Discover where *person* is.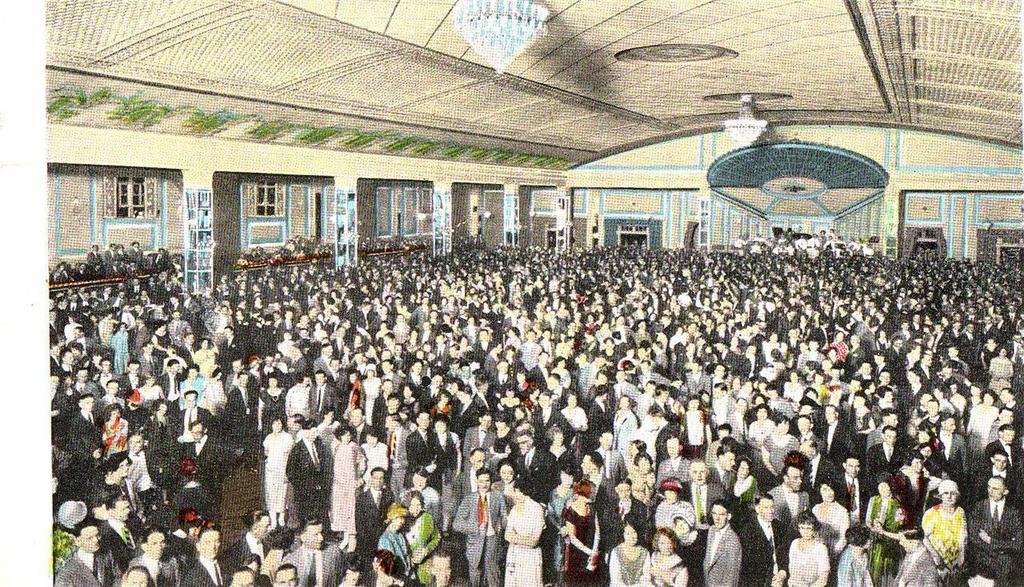
Discovered at (left=914, top=490, right=960, bottom=586).
